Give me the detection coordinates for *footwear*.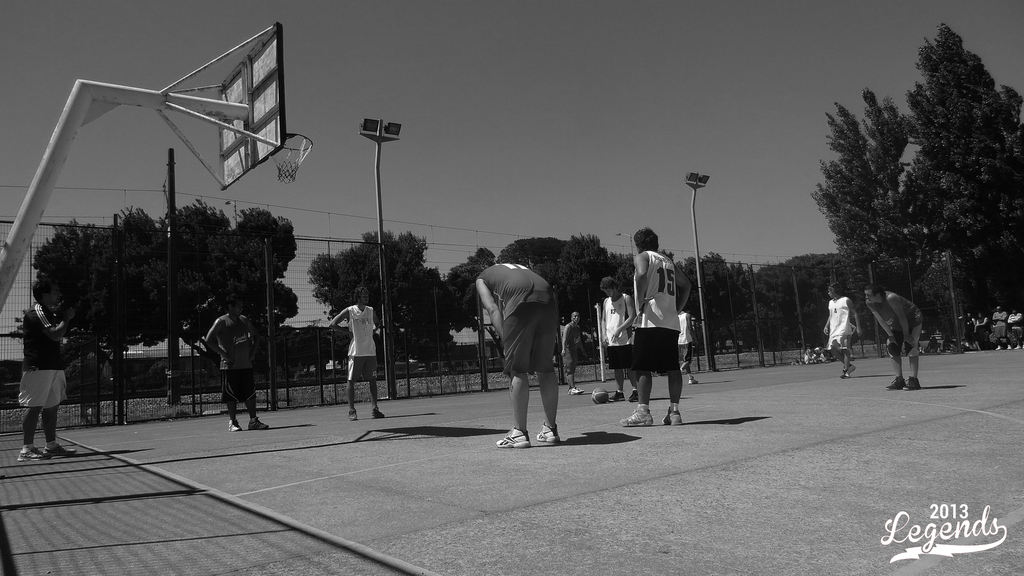
rect(632, 392, 649, 402).
